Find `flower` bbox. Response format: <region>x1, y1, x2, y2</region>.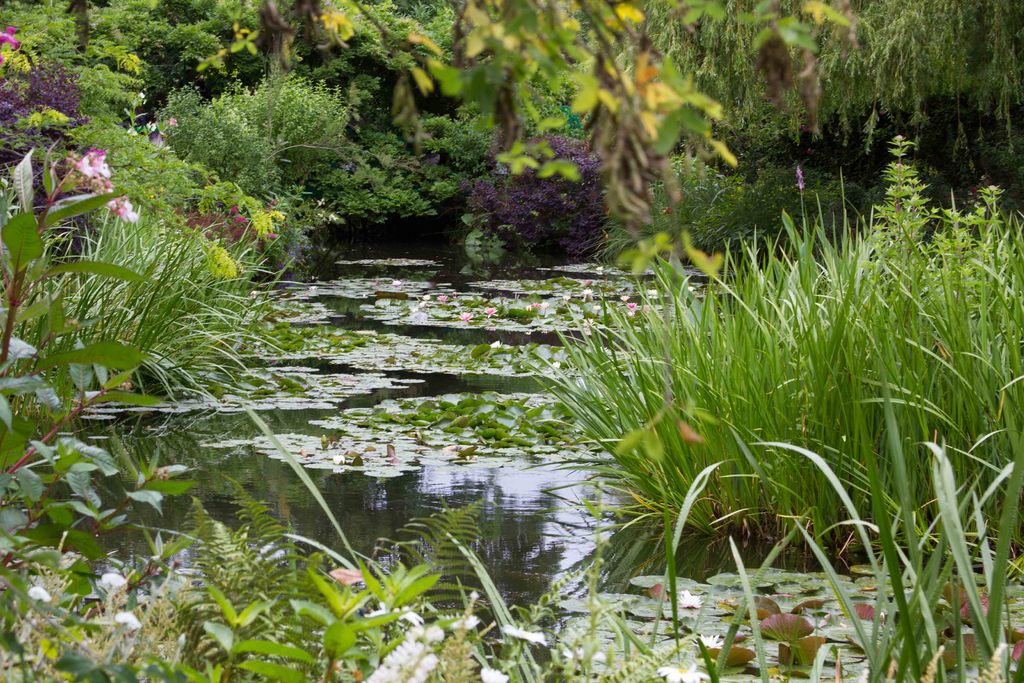
<region>0, 29, 20, 56</region>.
